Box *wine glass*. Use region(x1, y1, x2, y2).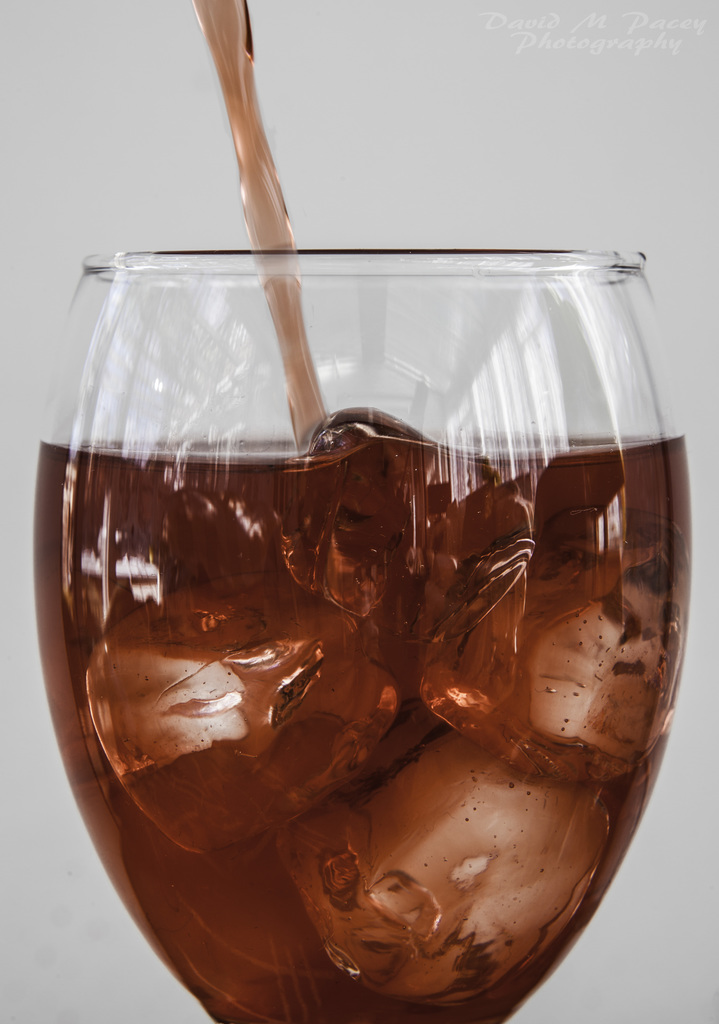
region(31, 253, 689, 1021).
